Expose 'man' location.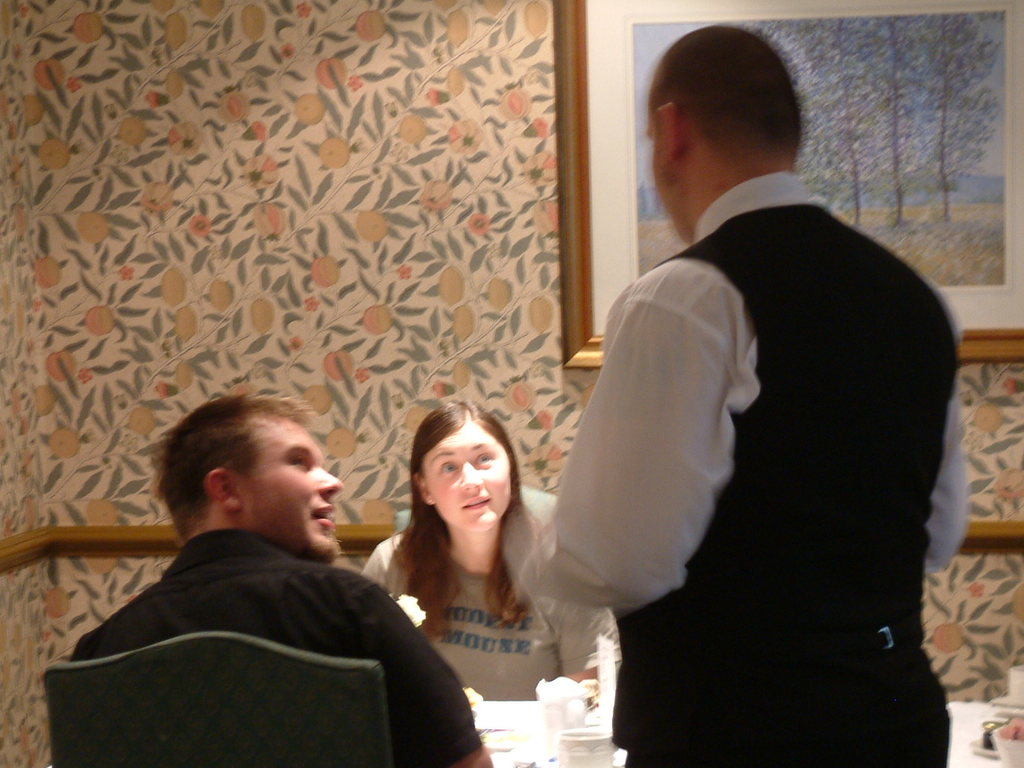
Exposed at [57,388,462,754].
